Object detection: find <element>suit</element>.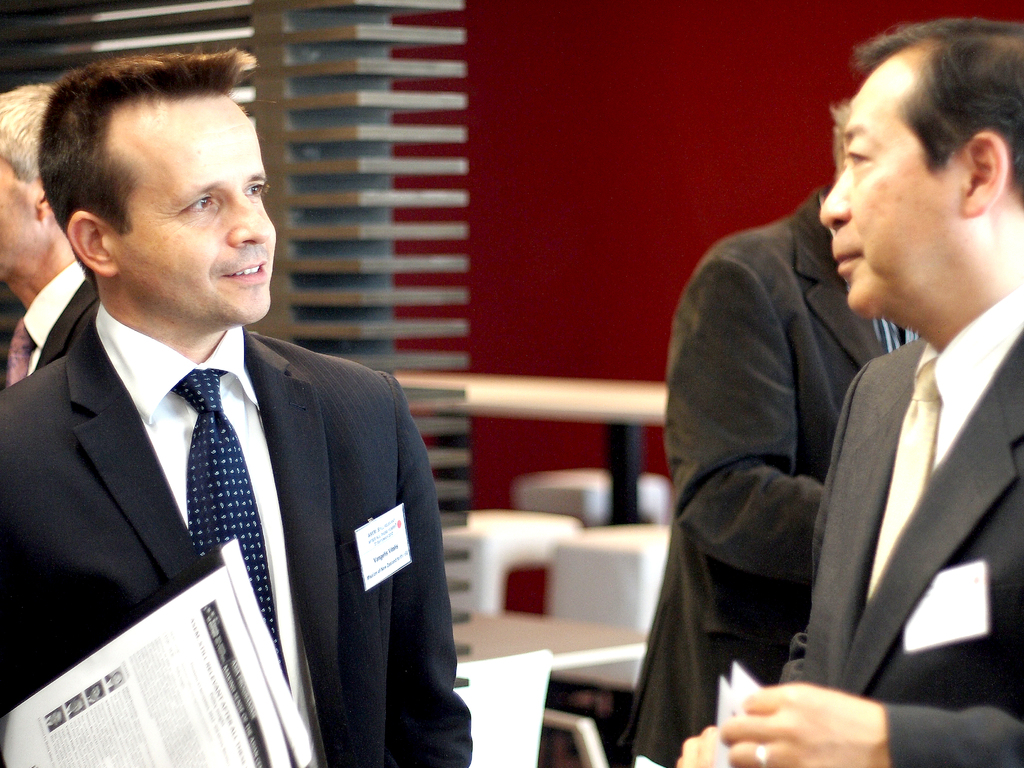
5:214:447:748.
